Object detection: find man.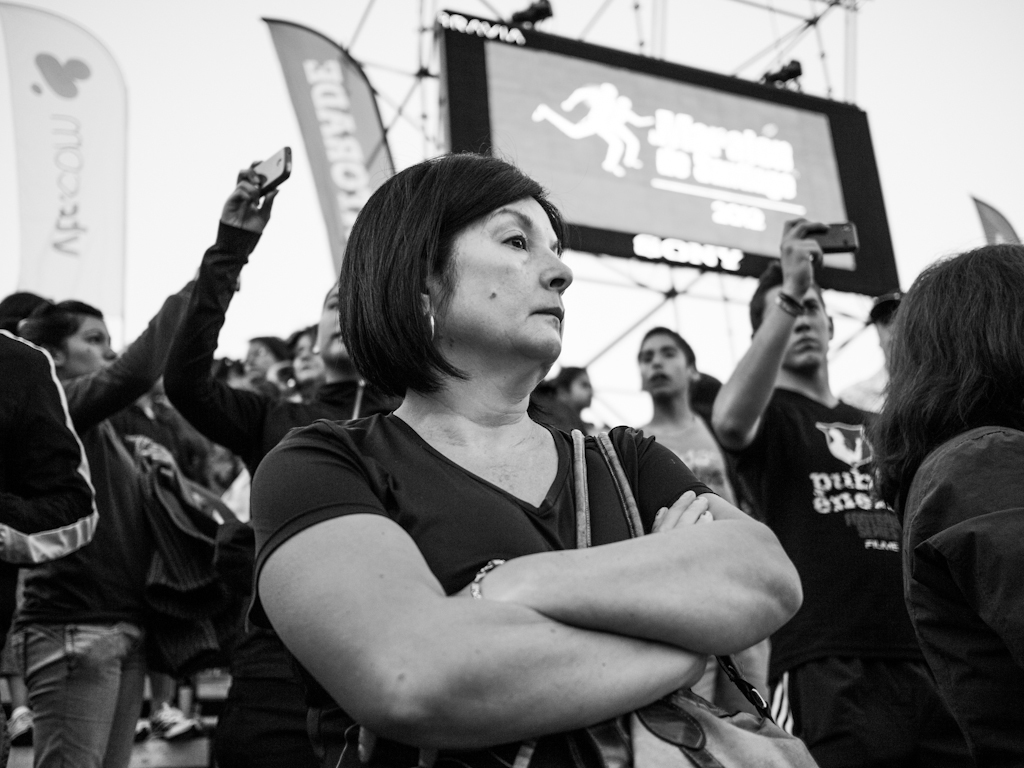
select_region(713, 215, 969, 767).
